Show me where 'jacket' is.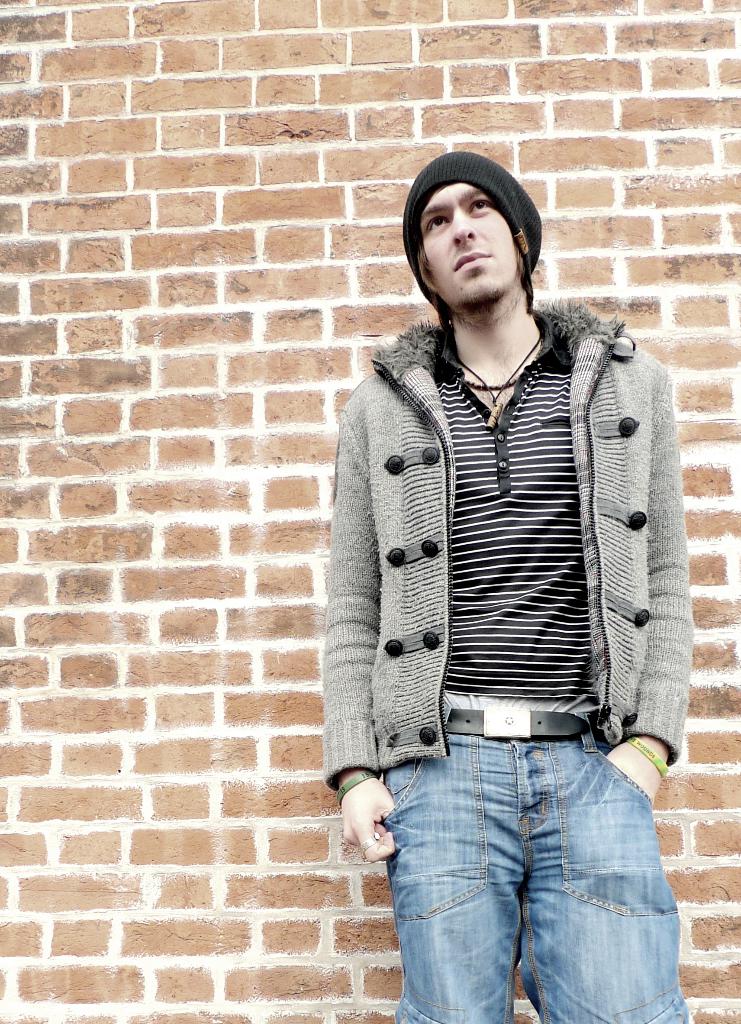
'jacket' is at region(324, 301, 694, 790).
